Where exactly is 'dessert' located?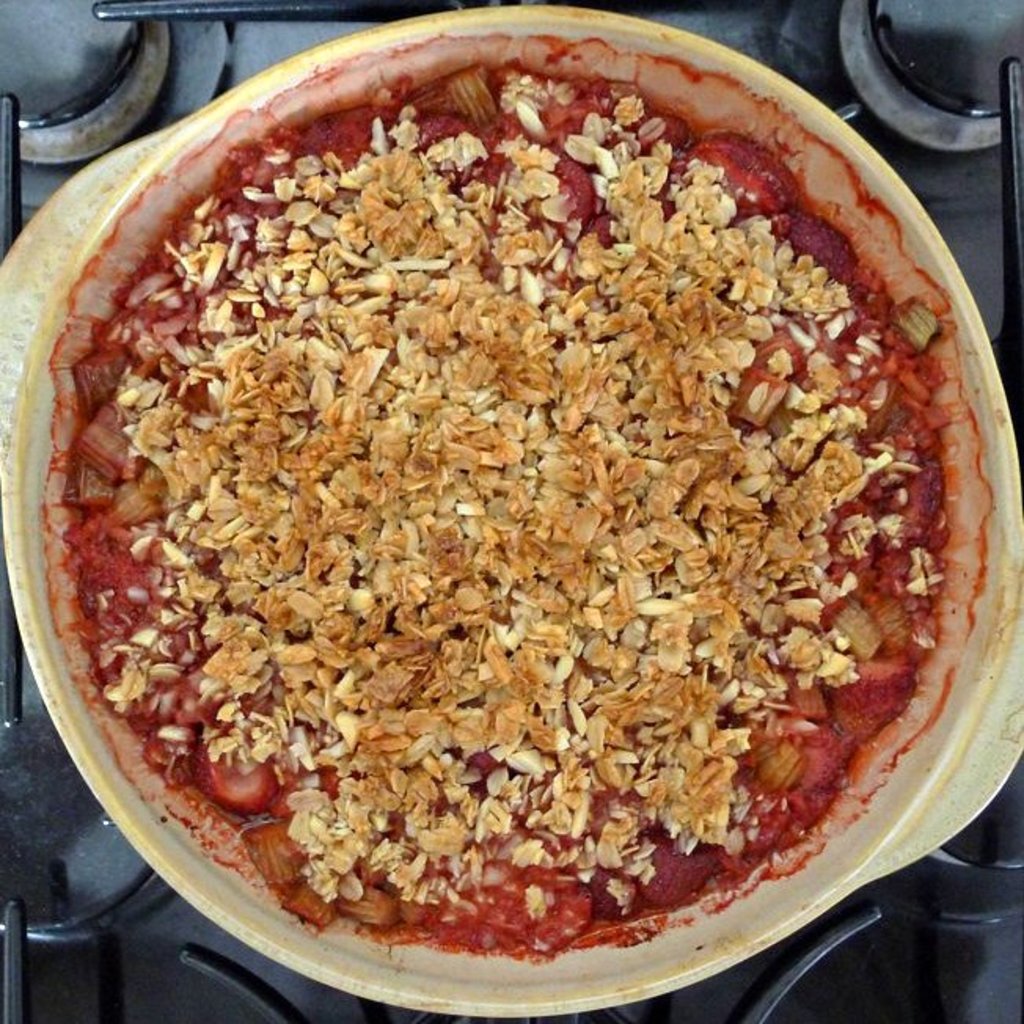
Its bounding box is pyautogui.locateOnScreen(49, 68, 971, 975).
